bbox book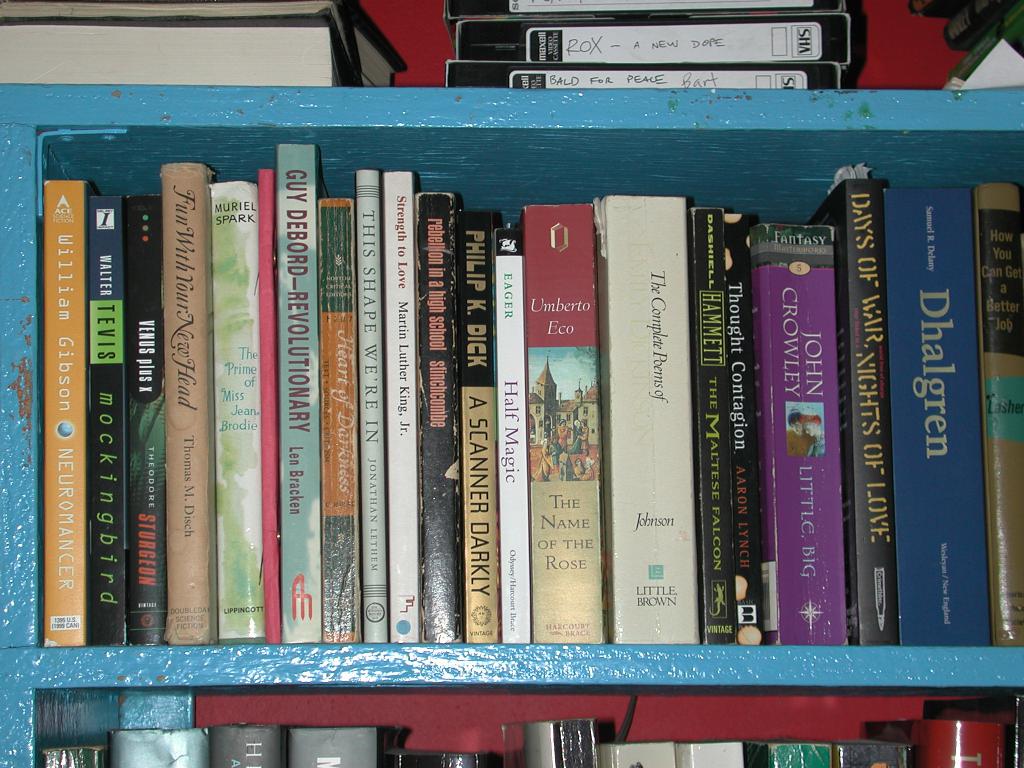
region(913, 717, 1004, 767)
